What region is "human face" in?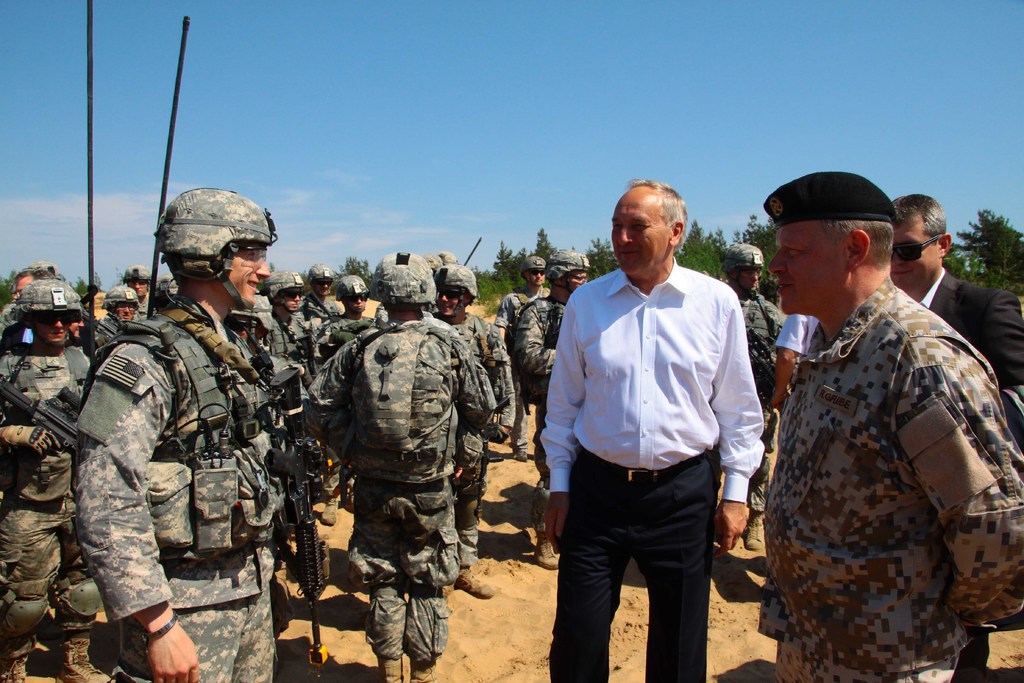
<region>224, 240, 269, 306</region>.
